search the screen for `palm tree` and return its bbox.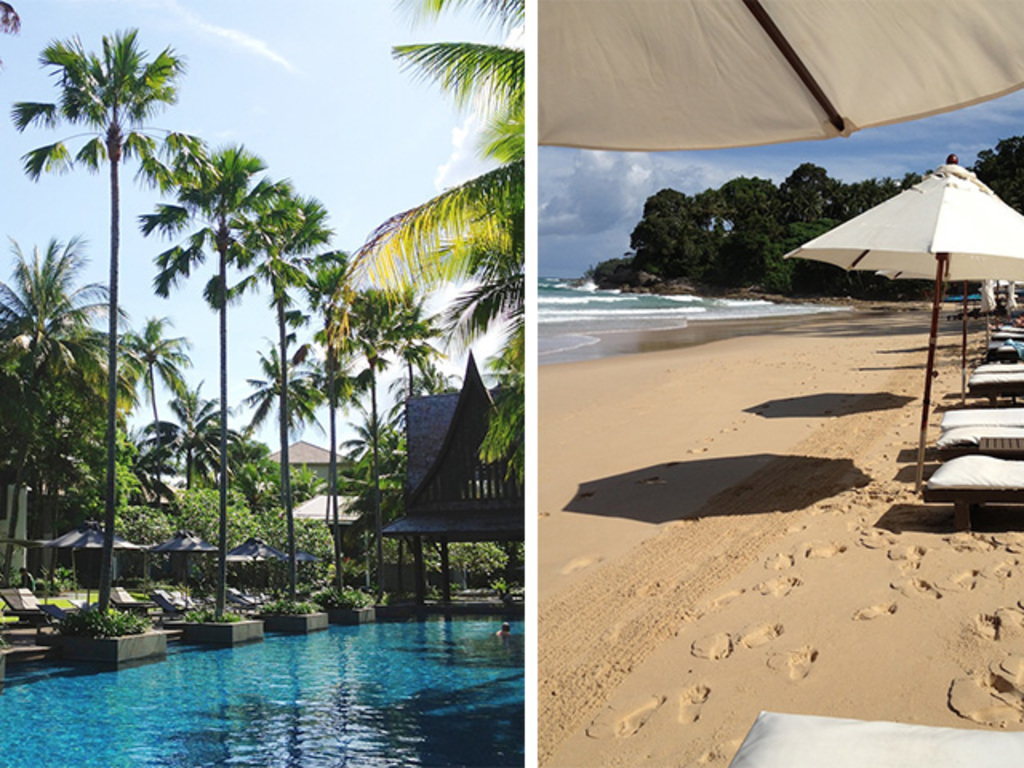
Found: bbox=[366, 283, 432, 450].
